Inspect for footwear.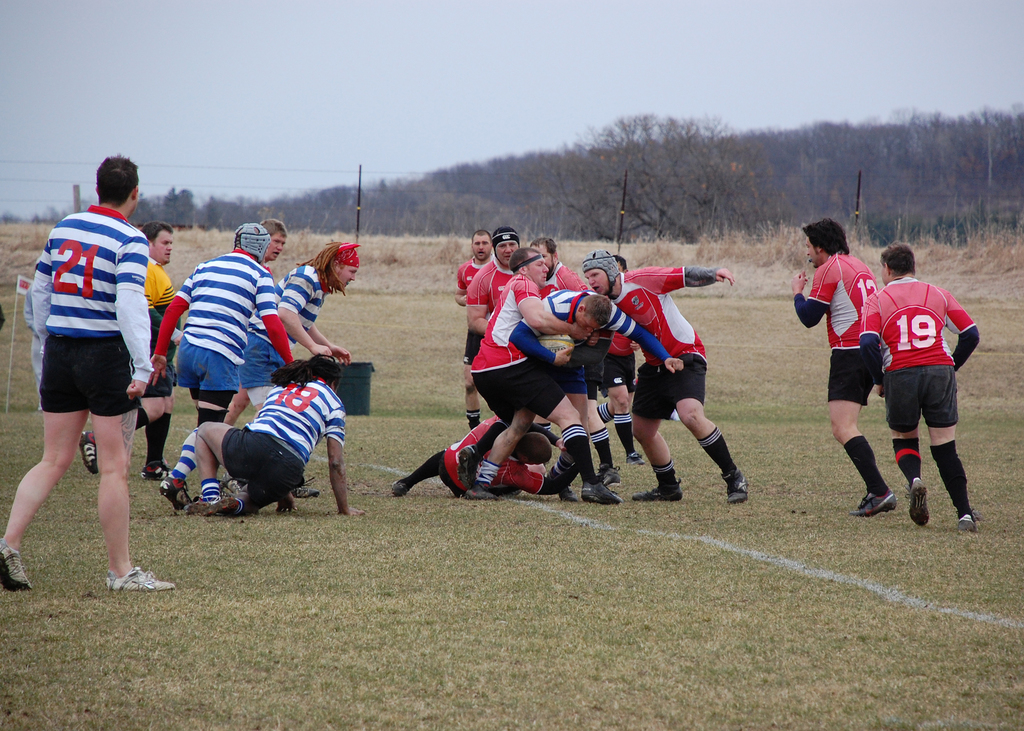
Inspection: box(154, 469, 188, 523).
